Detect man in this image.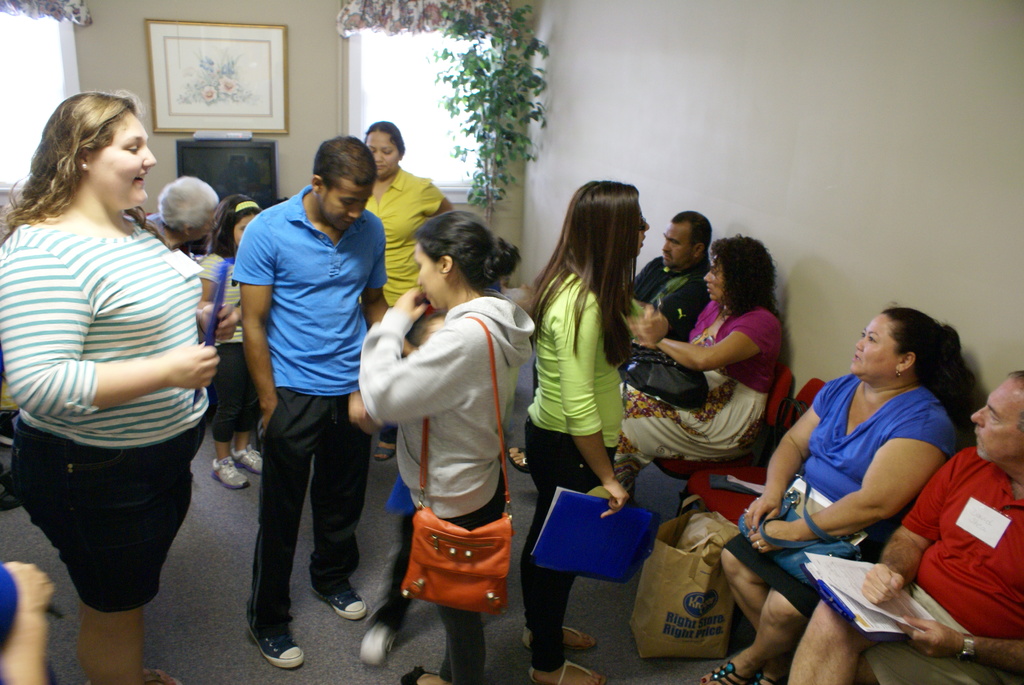
Detection: (630,209,713,350).
